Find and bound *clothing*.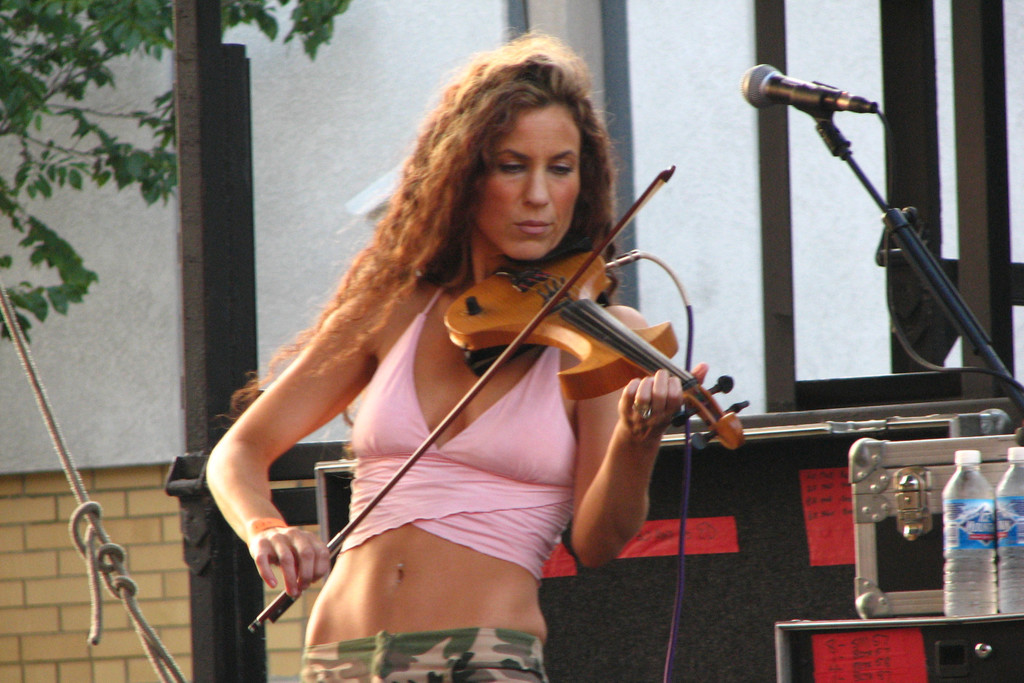
Bound: BBox(306, 630, 540, 682).
